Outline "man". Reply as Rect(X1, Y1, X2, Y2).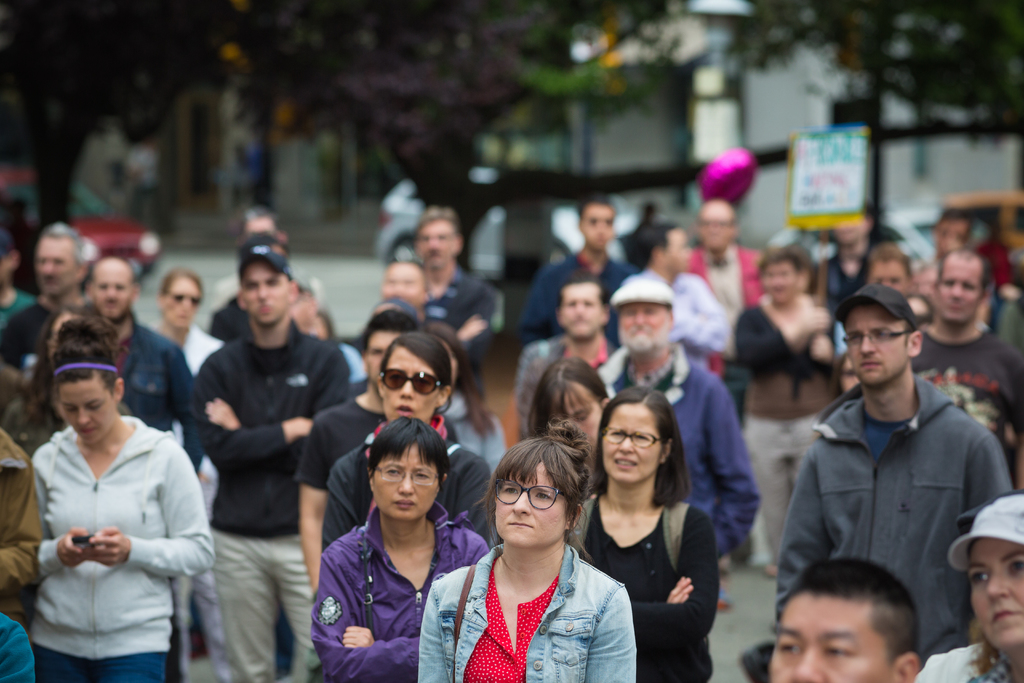
Rect(774, 283, 1017, 680).
